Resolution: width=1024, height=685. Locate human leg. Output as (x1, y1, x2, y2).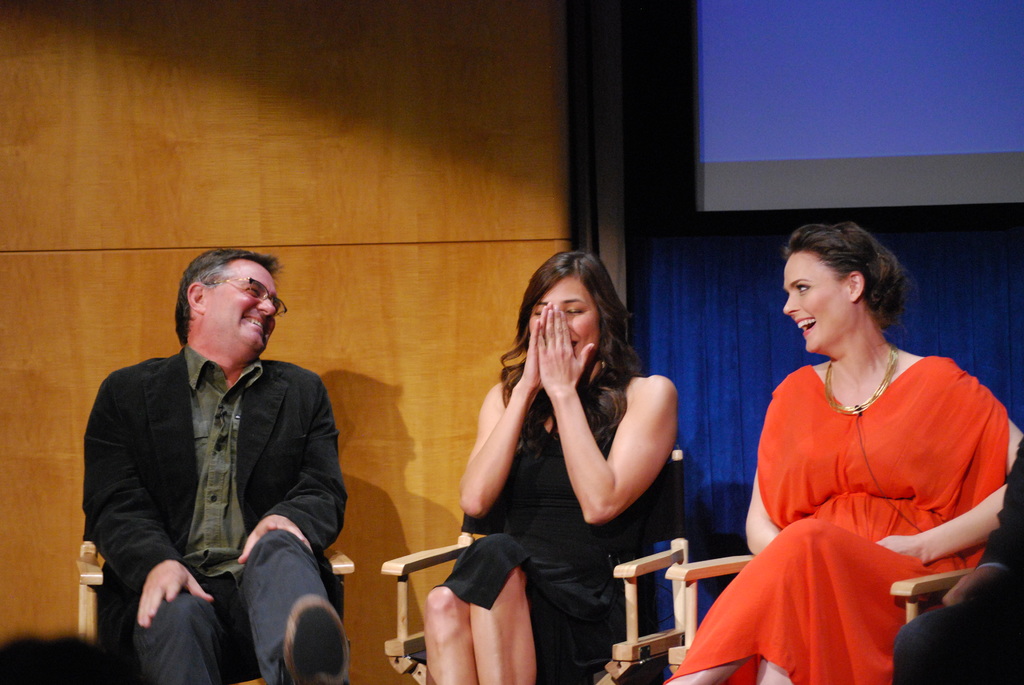
(434, 593, 475, 682).
